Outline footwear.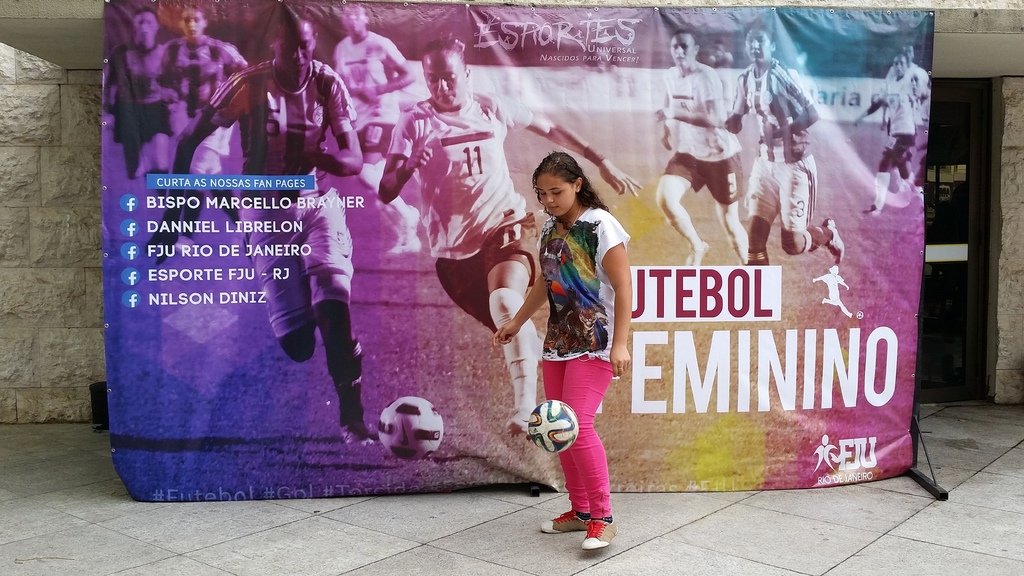
Outline: crop(581, 519, 614, 551).
